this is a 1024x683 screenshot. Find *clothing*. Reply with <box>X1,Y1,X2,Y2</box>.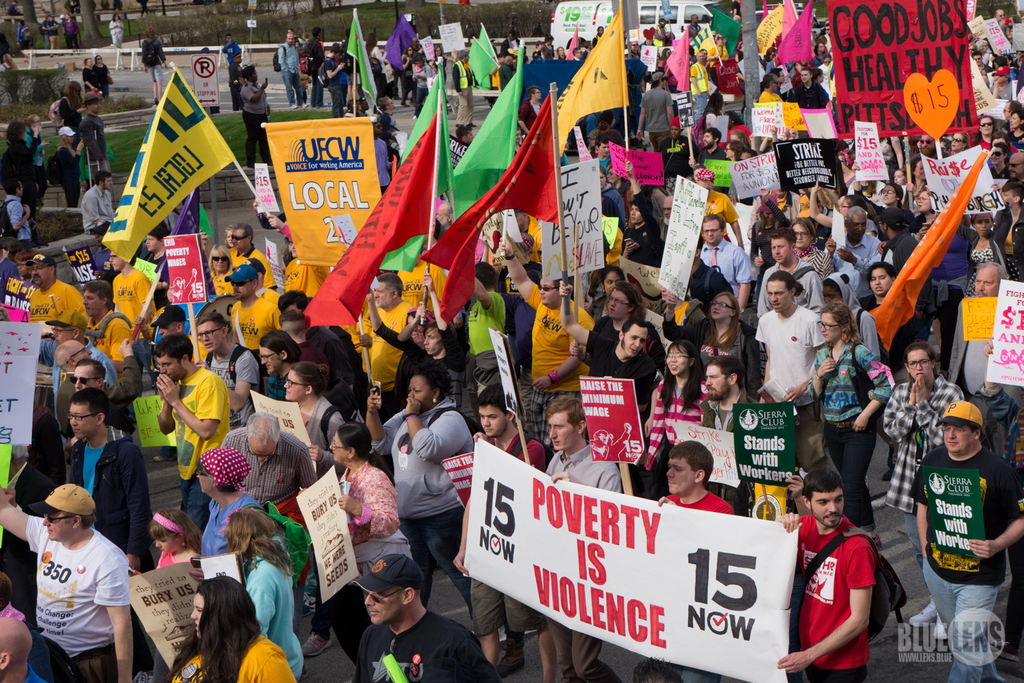
<box>592,156,609,167</box>.
